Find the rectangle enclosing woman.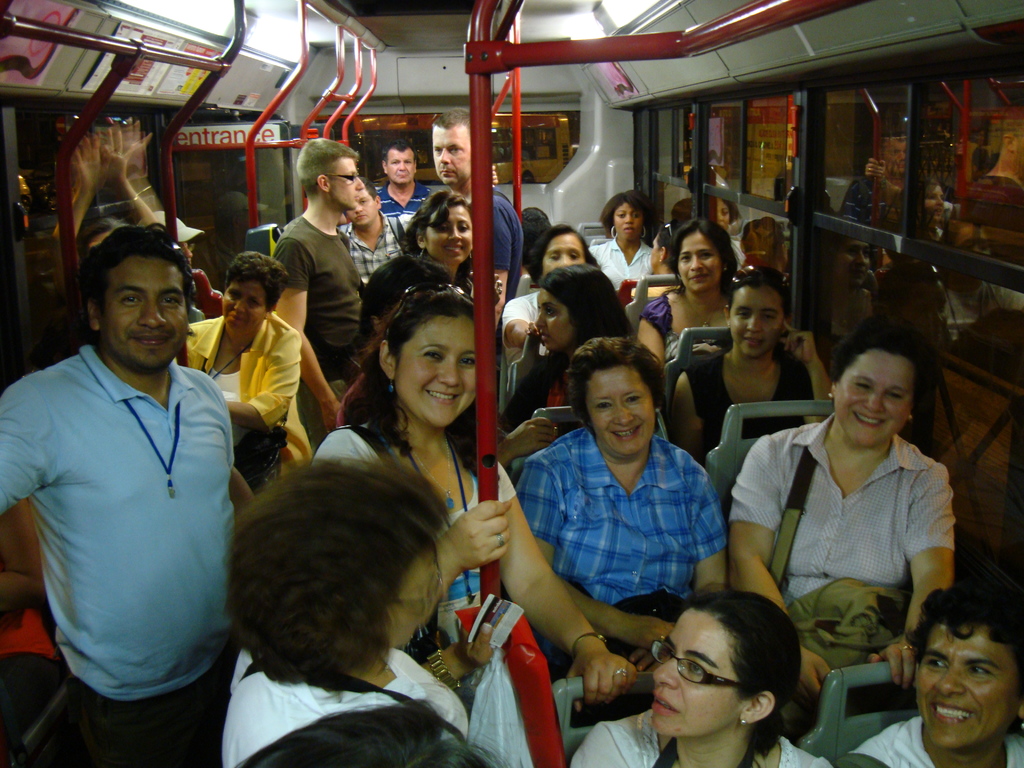
left=218, top=440, right=501, bottom=767.
